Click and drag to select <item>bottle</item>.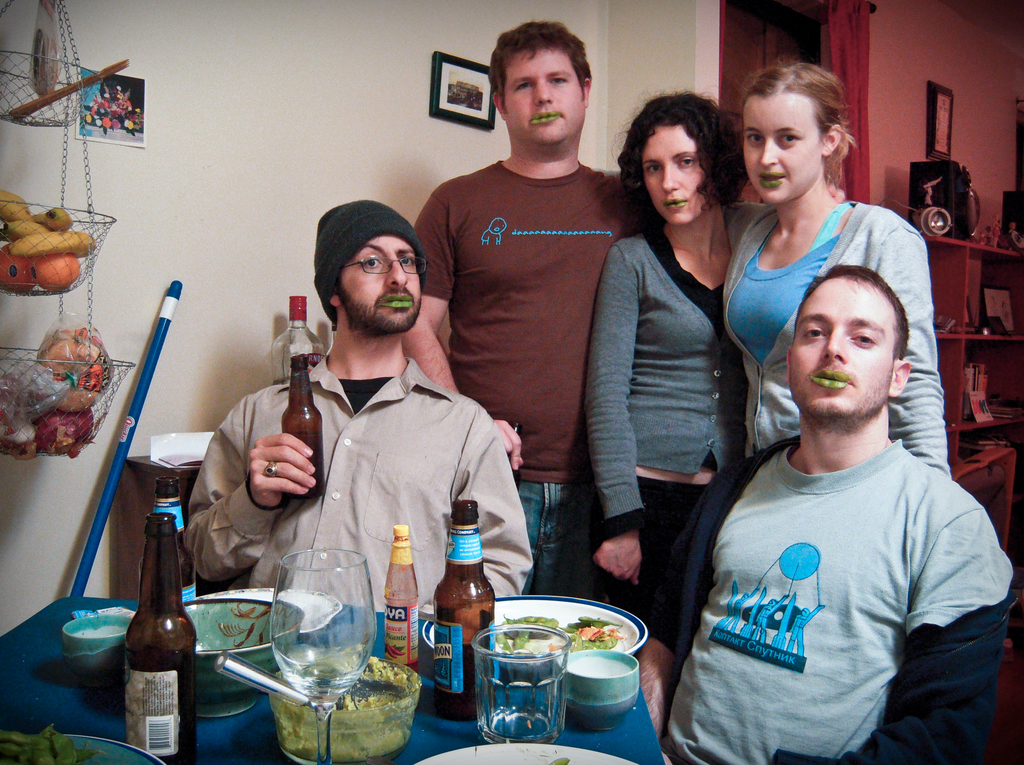
Selection: (x1=152, y1=470, x2=199, y2=608).
